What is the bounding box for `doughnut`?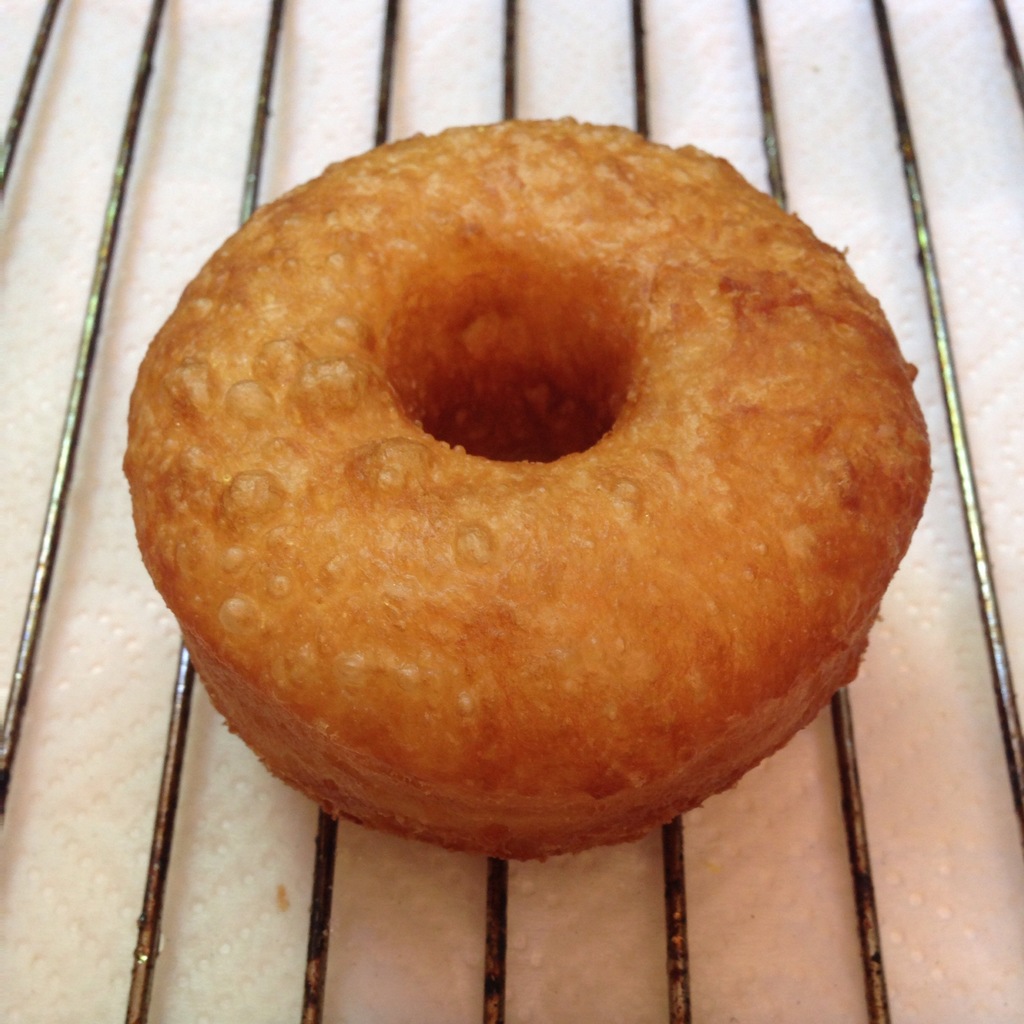
select_region(115, 108, 930, 863).
